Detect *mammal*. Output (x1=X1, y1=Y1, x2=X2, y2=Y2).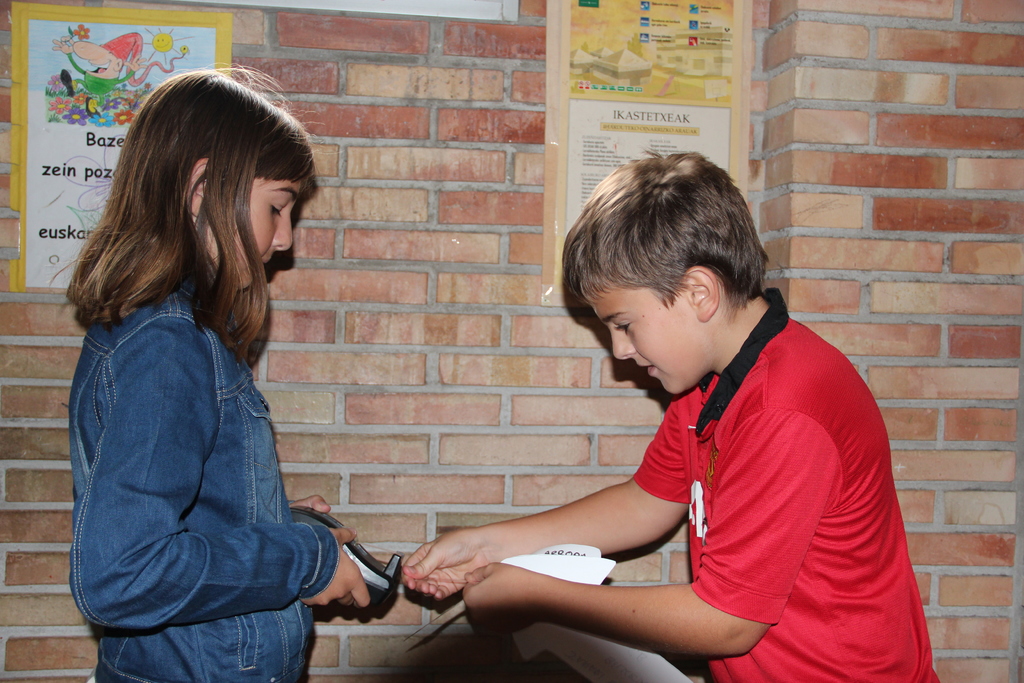
(x1=30, y1=86, x2=368, y2=639).
